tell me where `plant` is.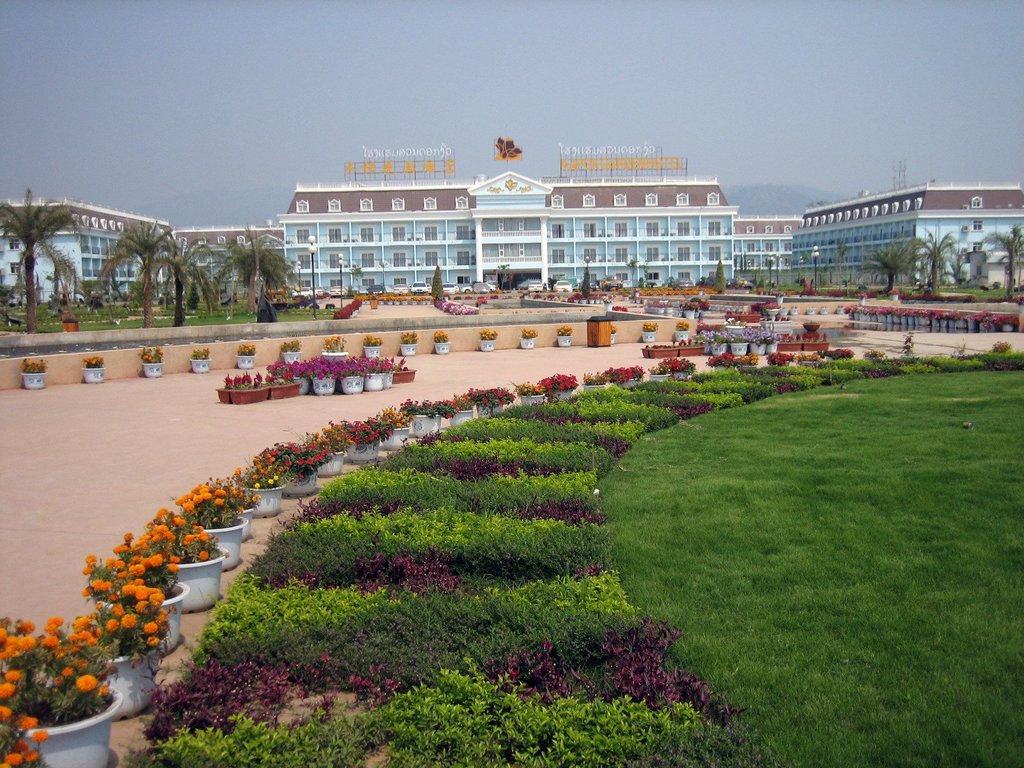
`plant` is at region(706, 351, 738, 368).
